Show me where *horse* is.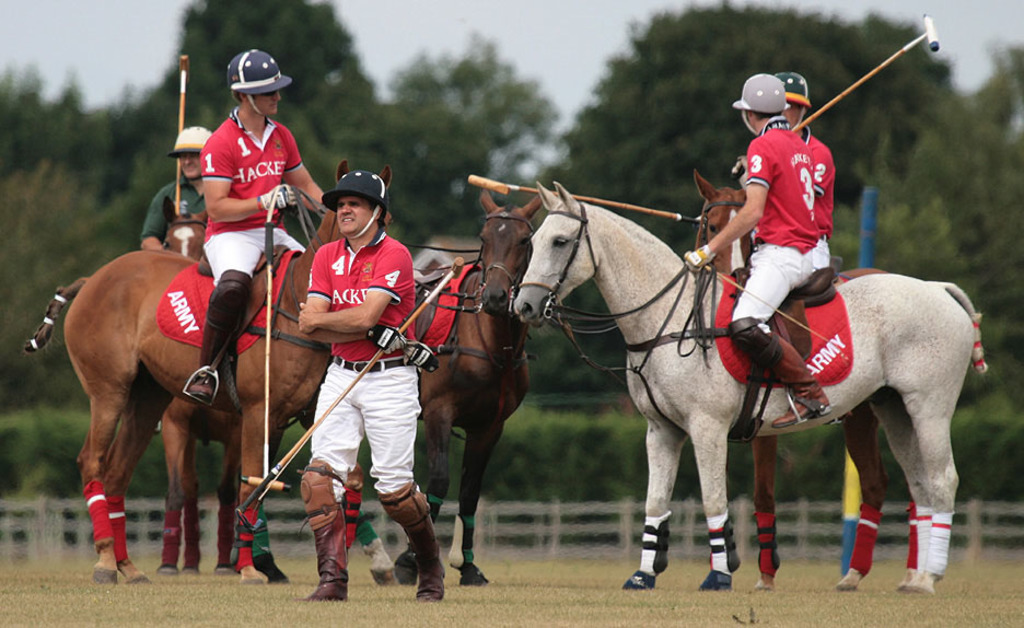
*horse* is at [x1=687, y1=164, x2=892, y2=592].
